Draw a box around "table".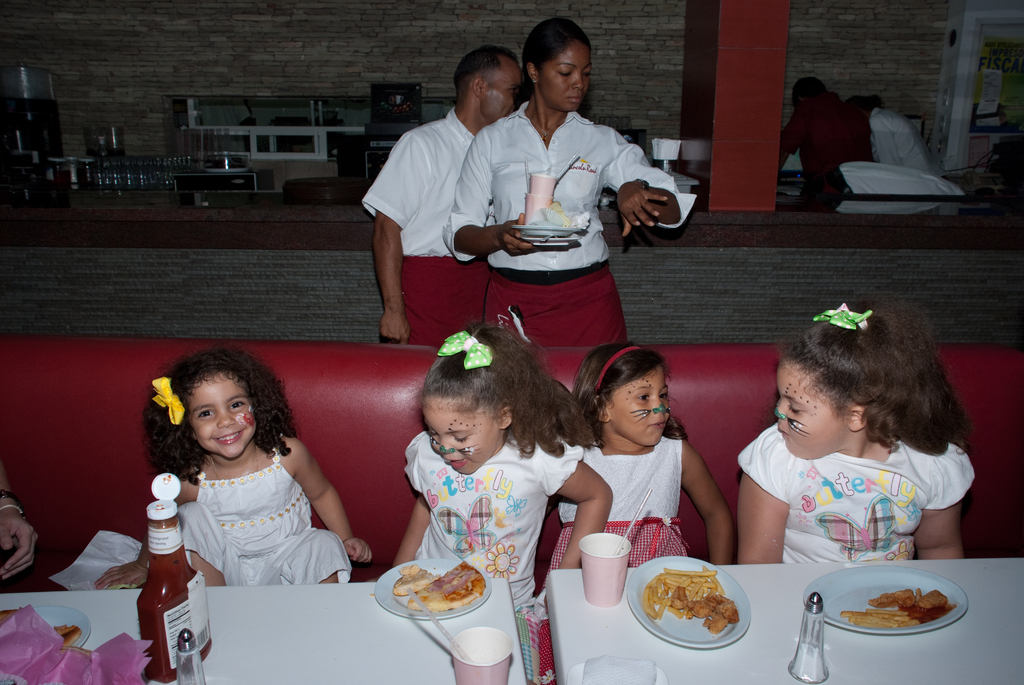
bbox(0, 572, 530, 684).
